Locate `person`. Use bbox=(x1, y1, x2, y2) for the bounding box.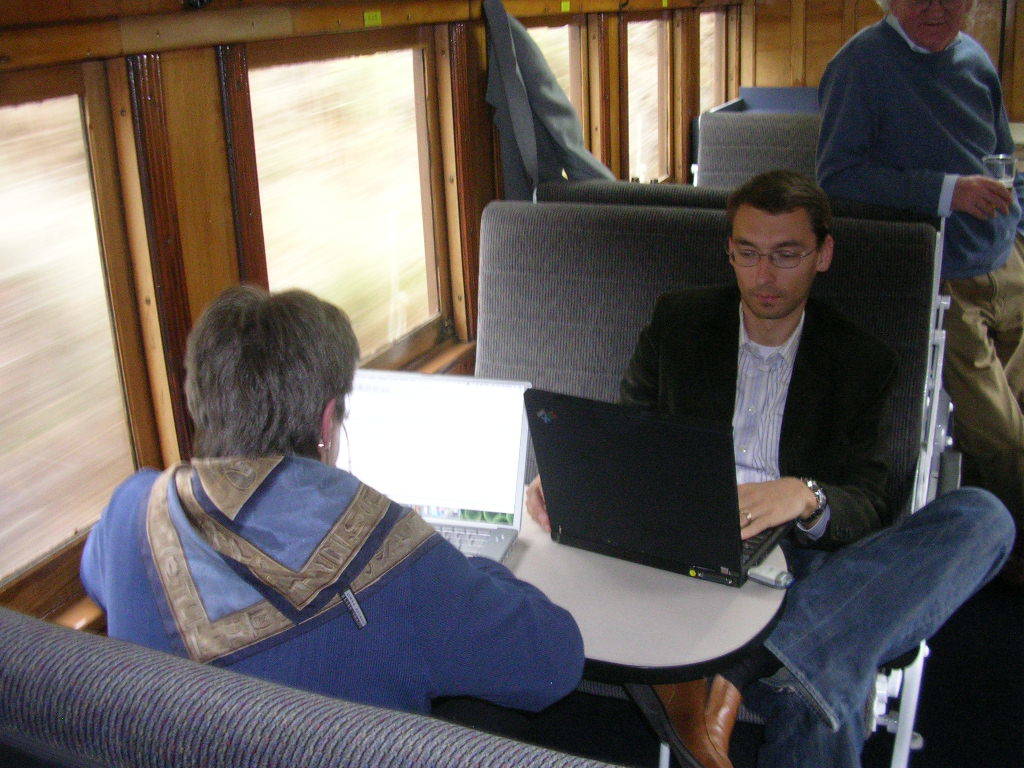
bbox=(641, 145, 929, 720).
